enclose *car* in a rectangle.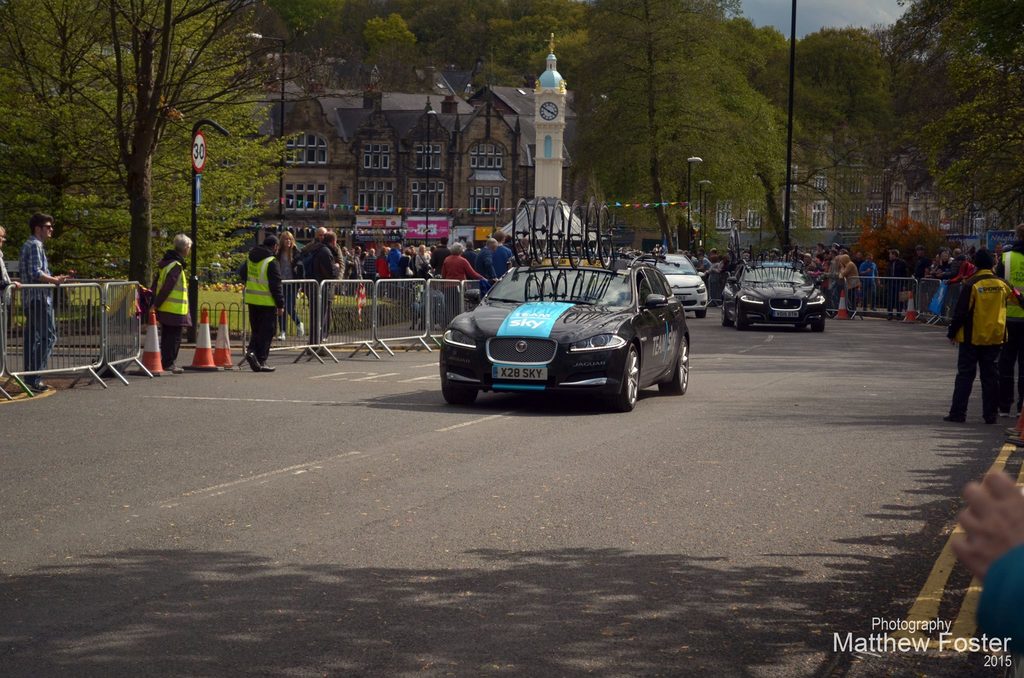
locate(724, 262, 825, 332).
